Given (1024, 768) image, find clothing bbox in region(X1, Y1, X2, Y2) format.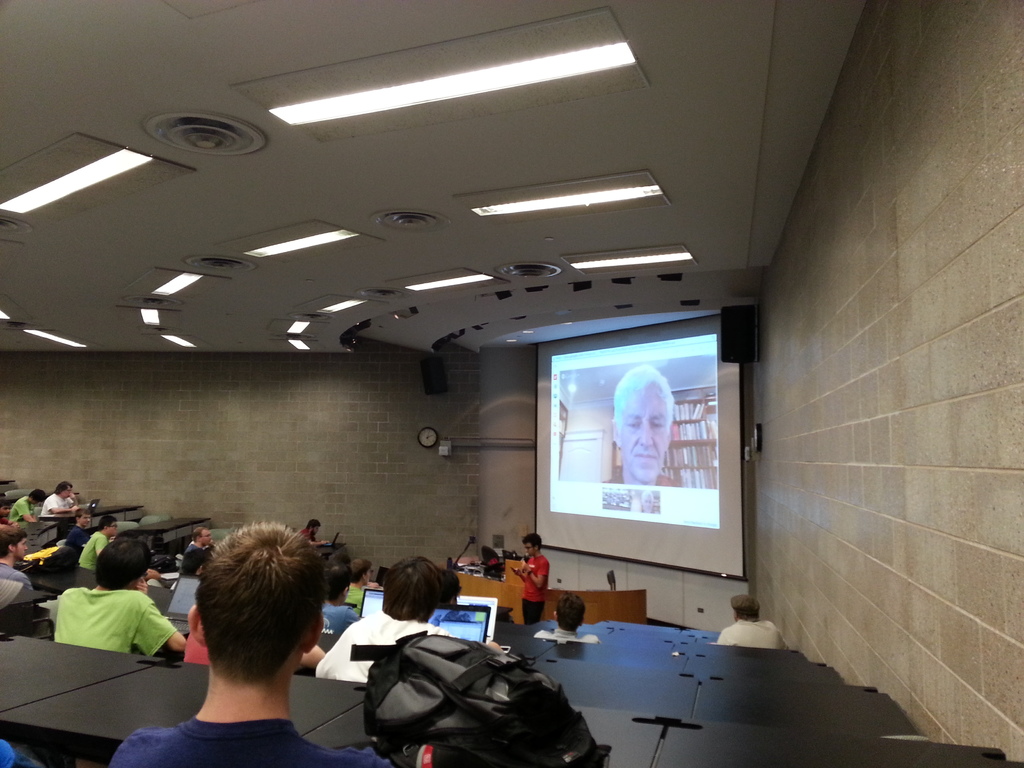
region(524, 556, 546, 627).
